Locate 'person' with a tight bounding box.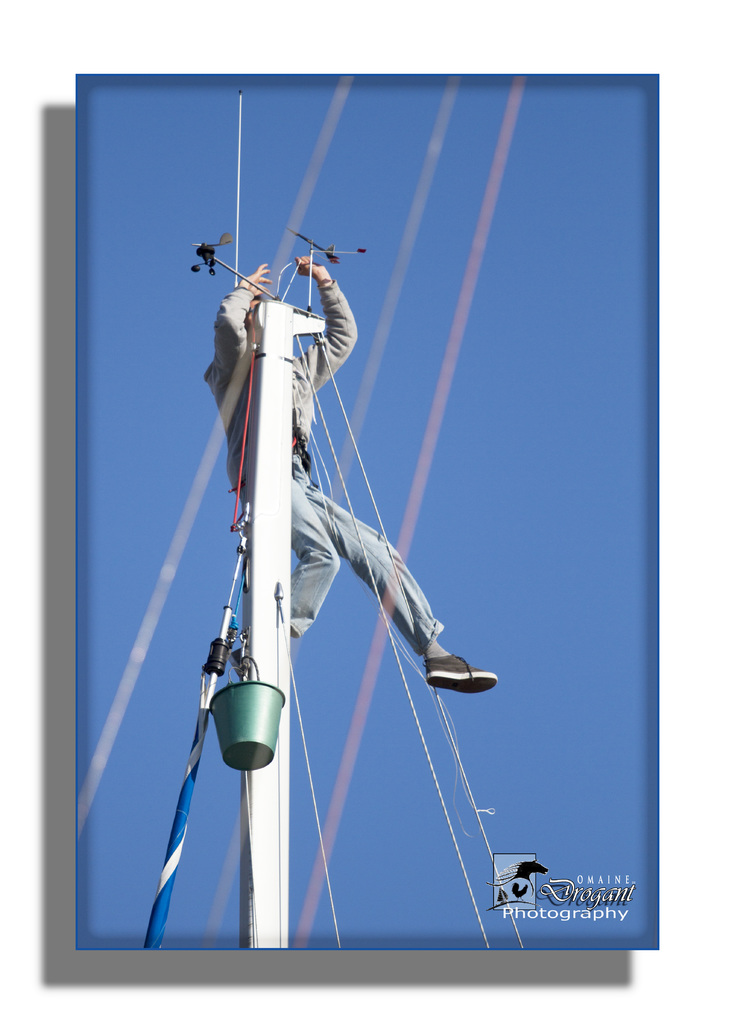
detection(194, 257, 502, 698).
